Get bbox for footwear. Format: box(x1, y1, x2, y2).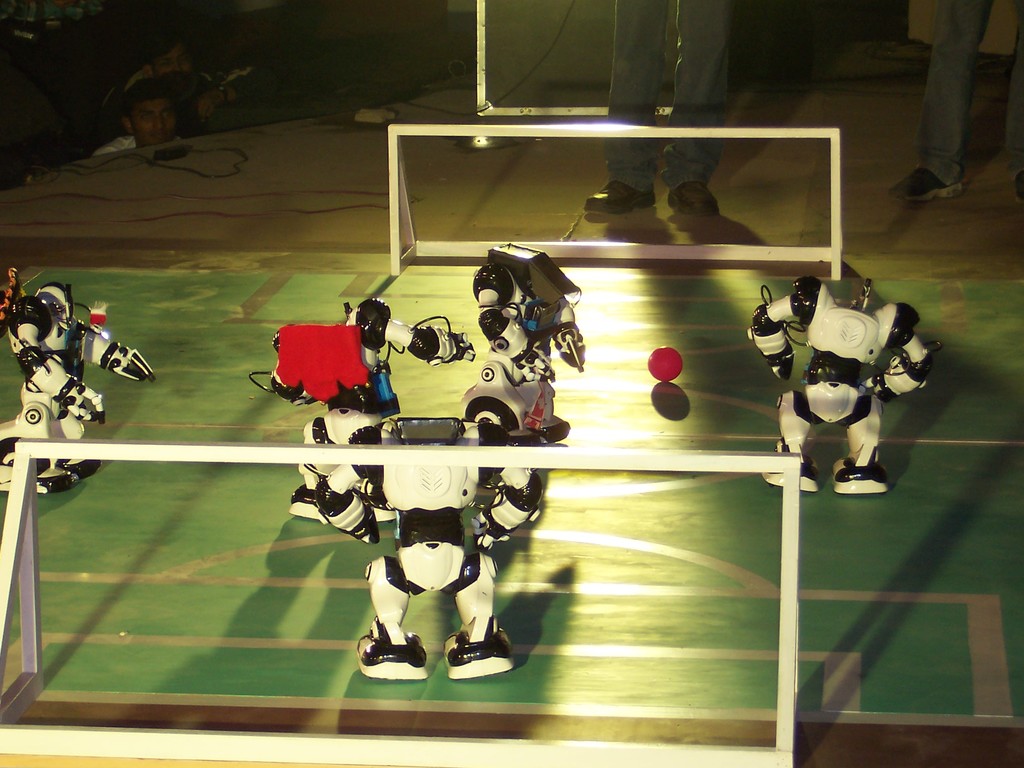
box(763, 447, 821, 496).
